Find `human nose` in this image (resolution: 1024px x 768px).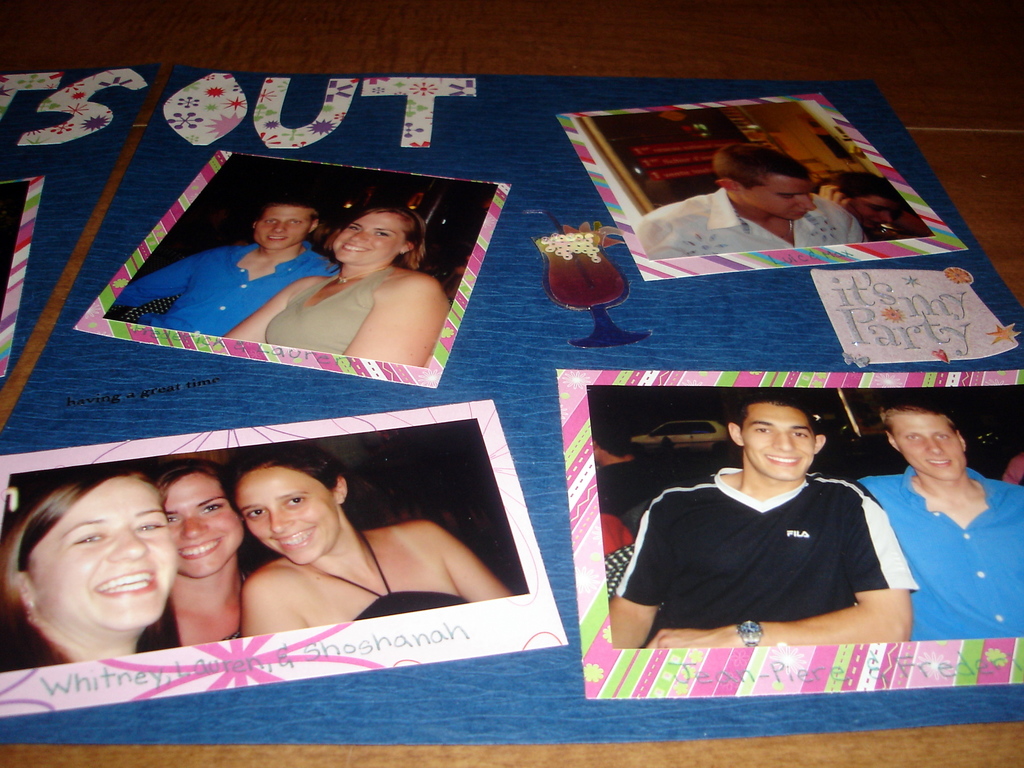
rect(877, 214, 892, 224).
